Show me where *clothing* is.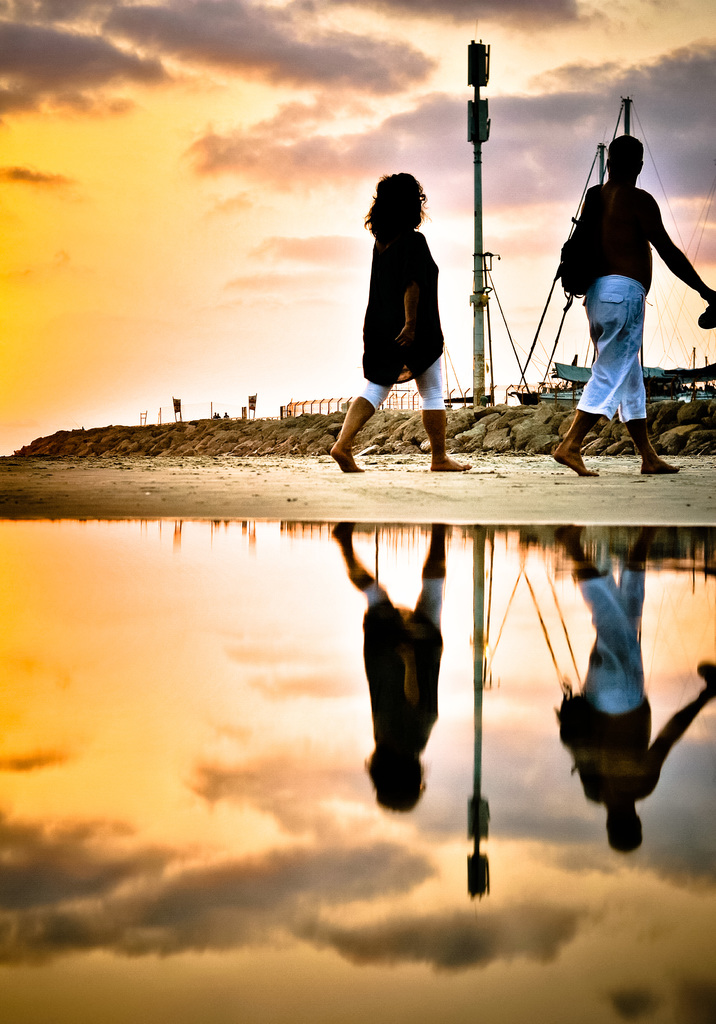
*clothing* is at rect(569, 182, 656, 428).
